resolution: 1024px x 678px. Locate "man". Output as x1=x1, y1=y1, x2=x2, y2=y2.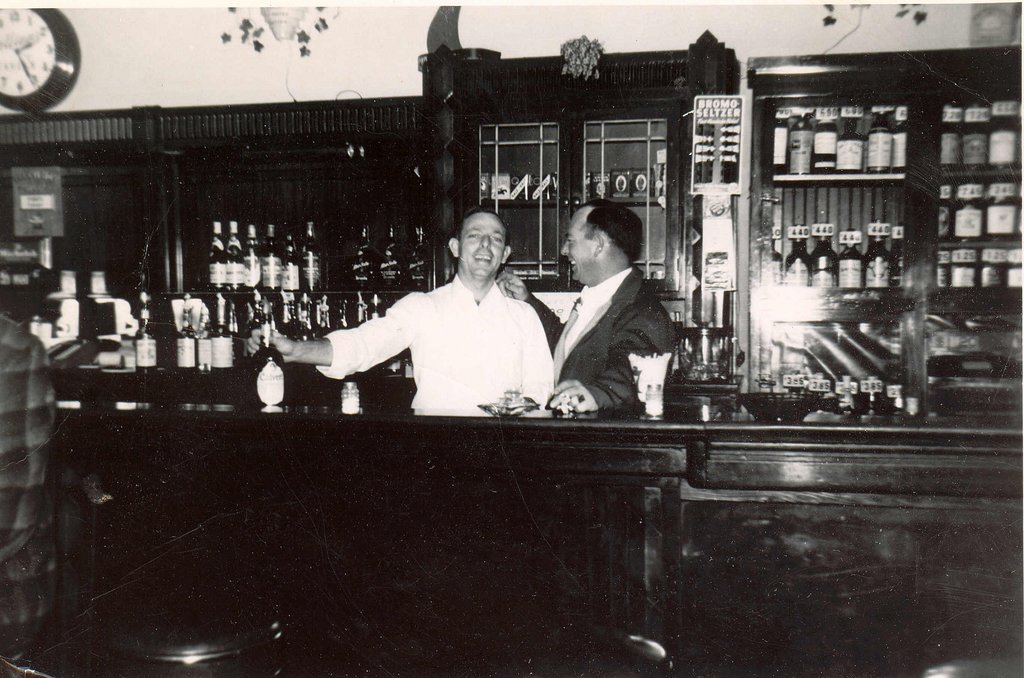
x1=0, y1=308, x2=65, y2=643.
